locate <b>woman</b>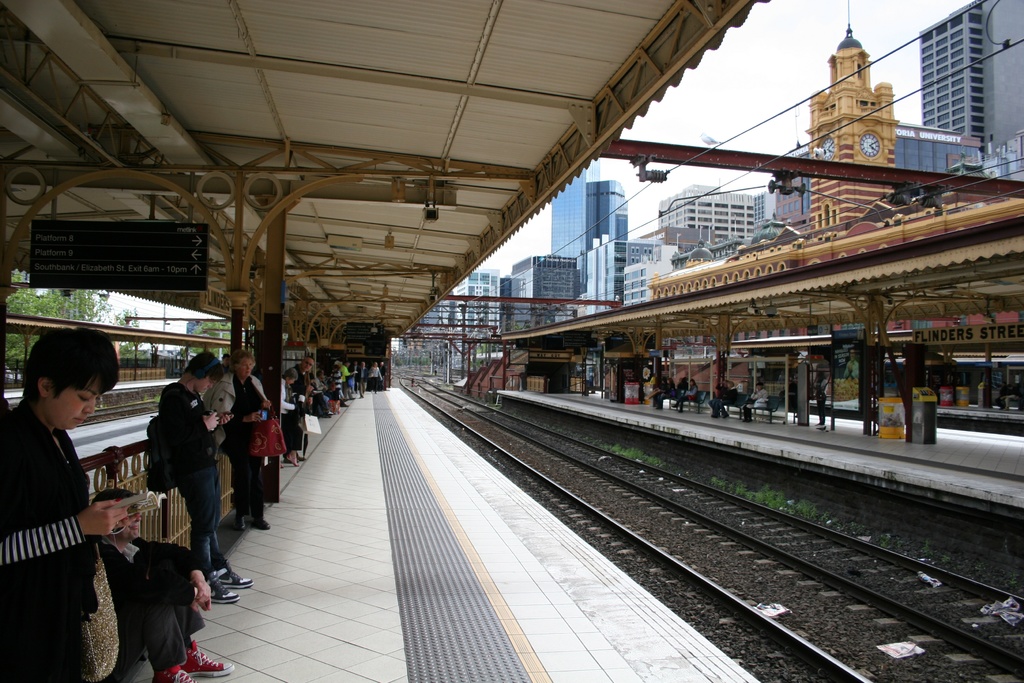
(left=366, top=356, right=384, bottom=393)
